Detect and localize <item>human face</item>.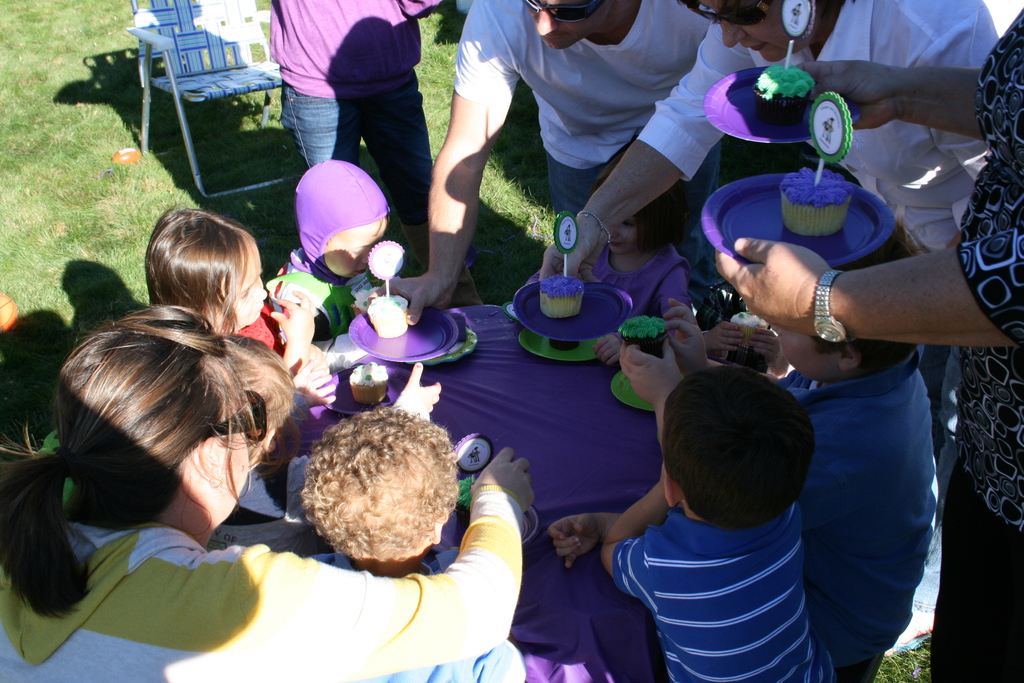
Localized at 524,0,606,51.
